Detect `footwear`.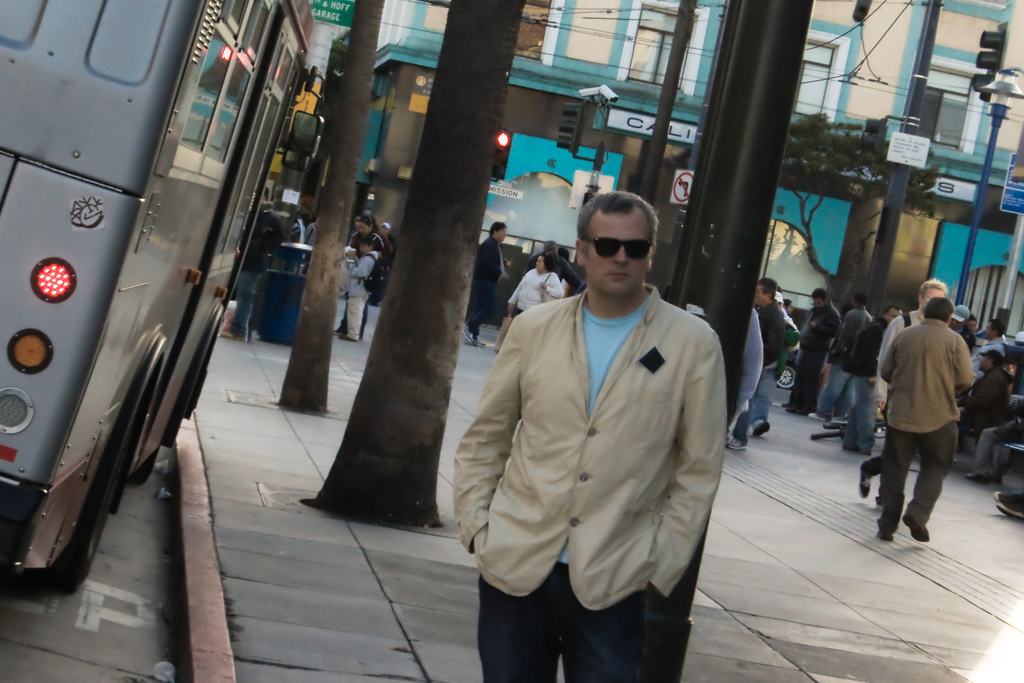
Detected at (799,409,811,418).
